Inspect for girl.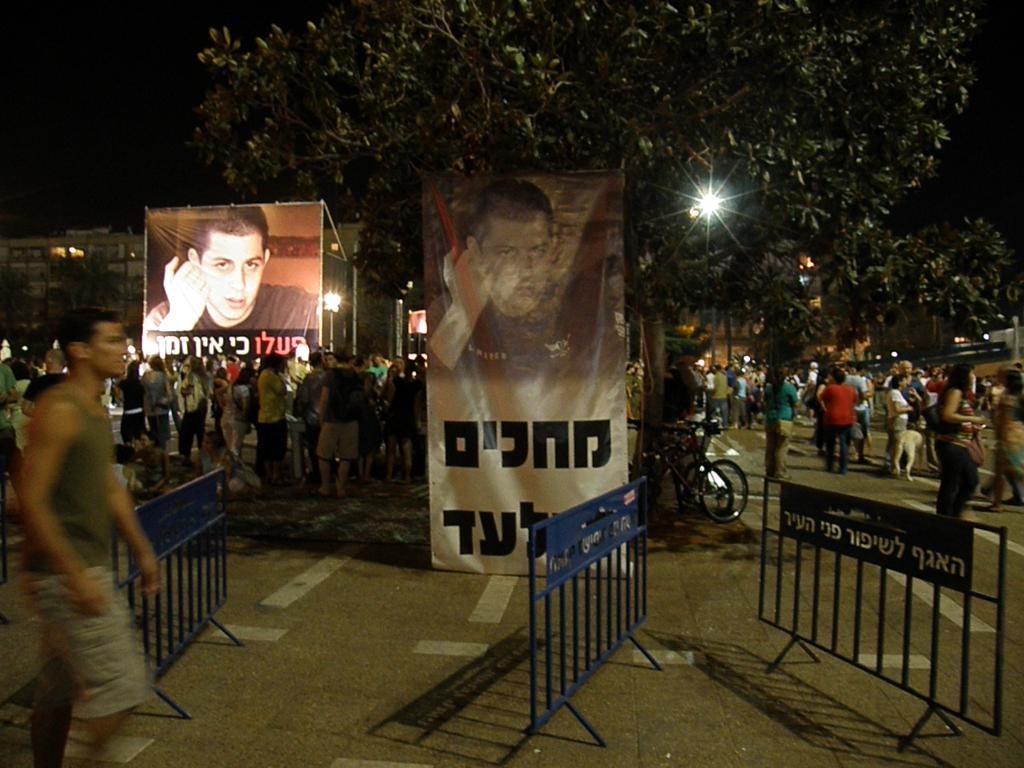
Inspection: (927,355,980,525).
